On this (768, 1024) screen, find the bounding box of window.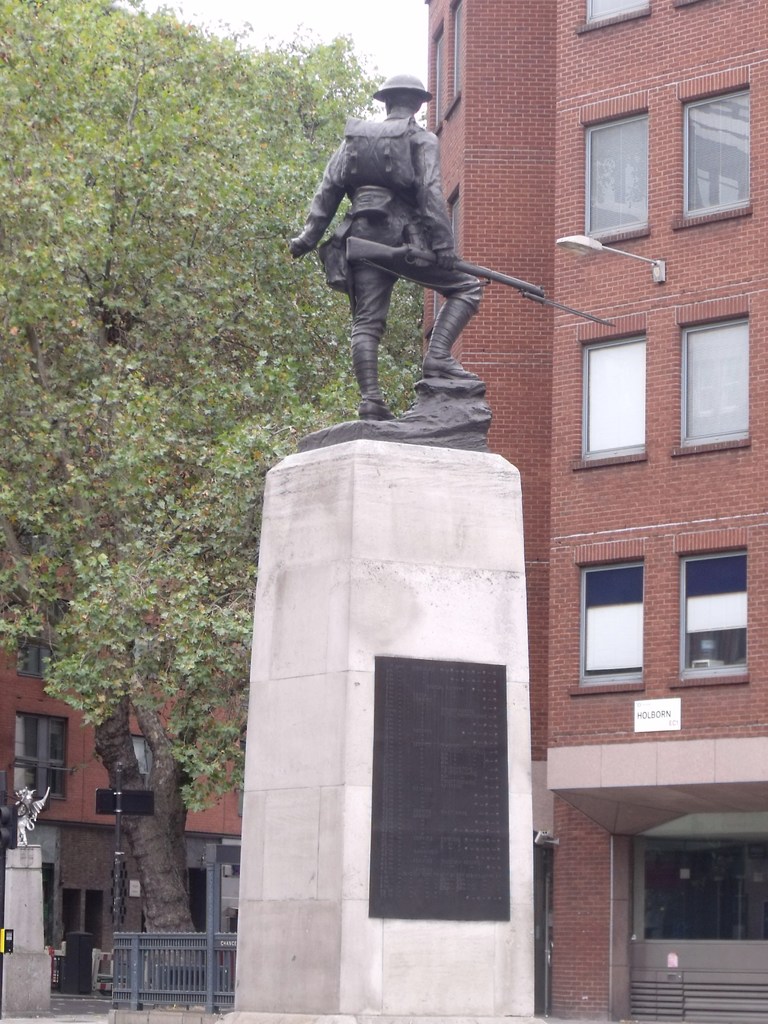
Bounding box: <region>581, 99, 649, 242</region>.
